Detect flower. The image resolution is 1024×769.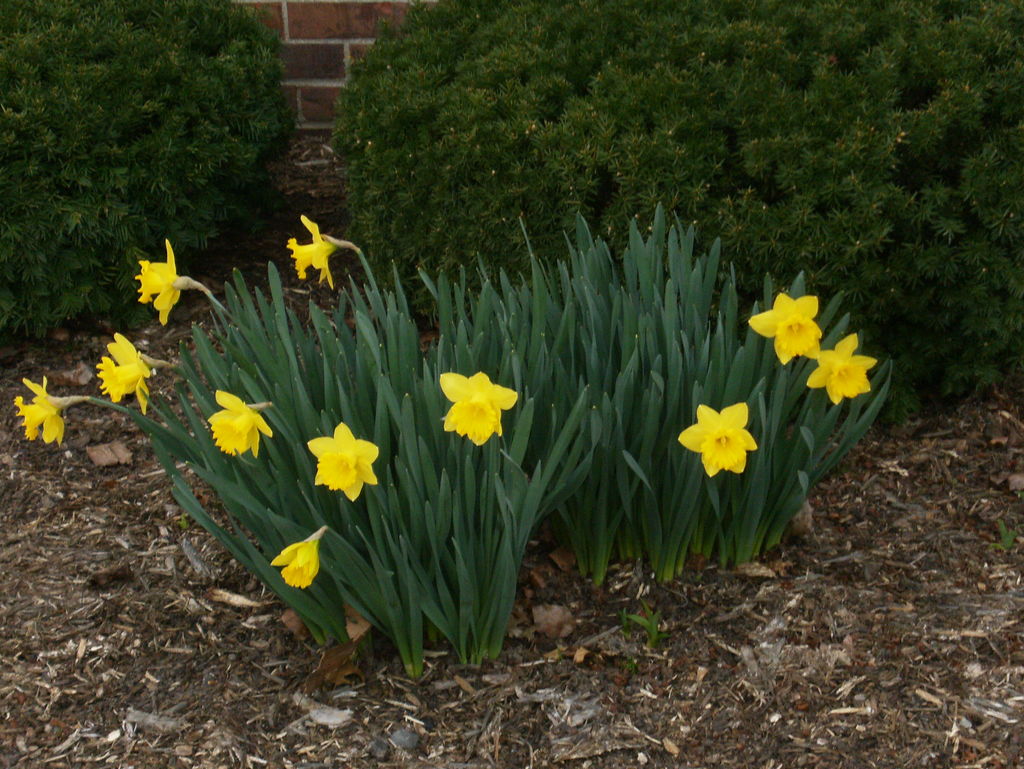
678,402,756,479.
